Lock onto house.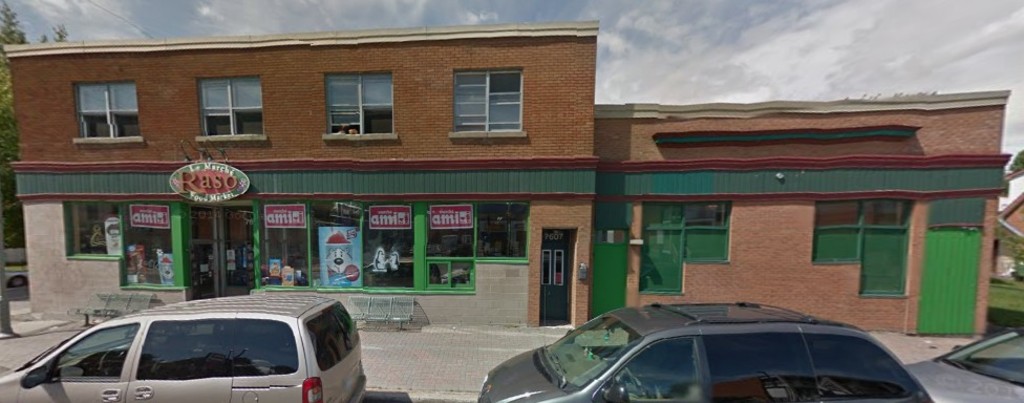
Locked: {"x1": 0, "y1": 19, "x2": 599, "y2": 328}.
